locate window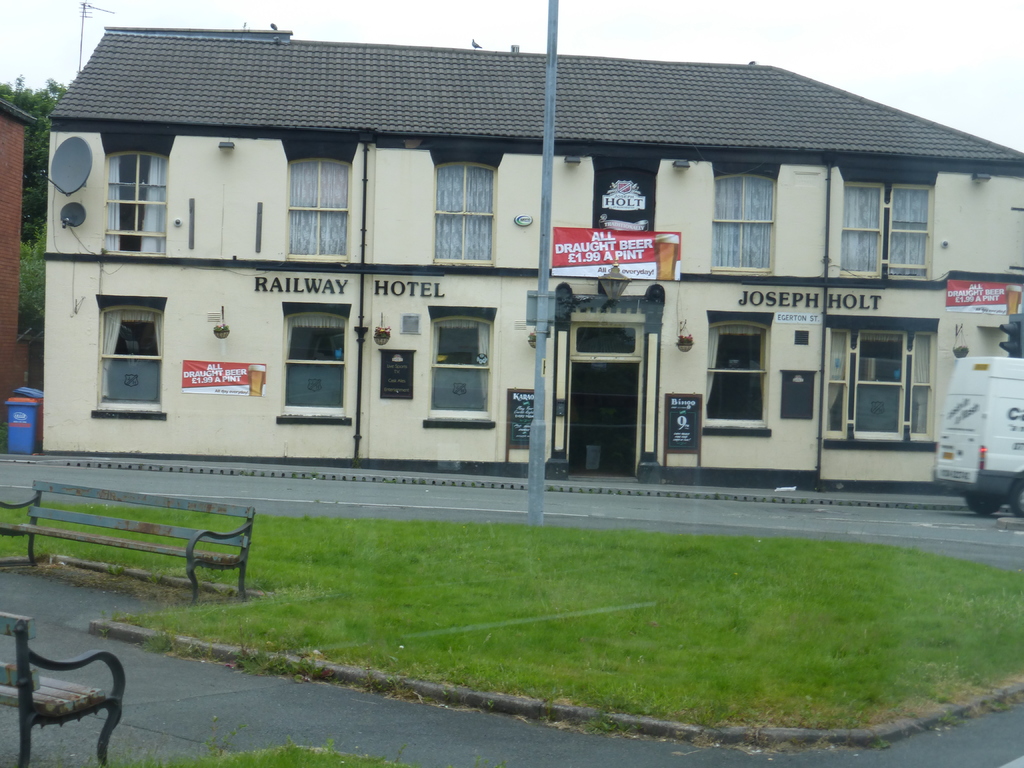
<box>99,308,161,414</box>
